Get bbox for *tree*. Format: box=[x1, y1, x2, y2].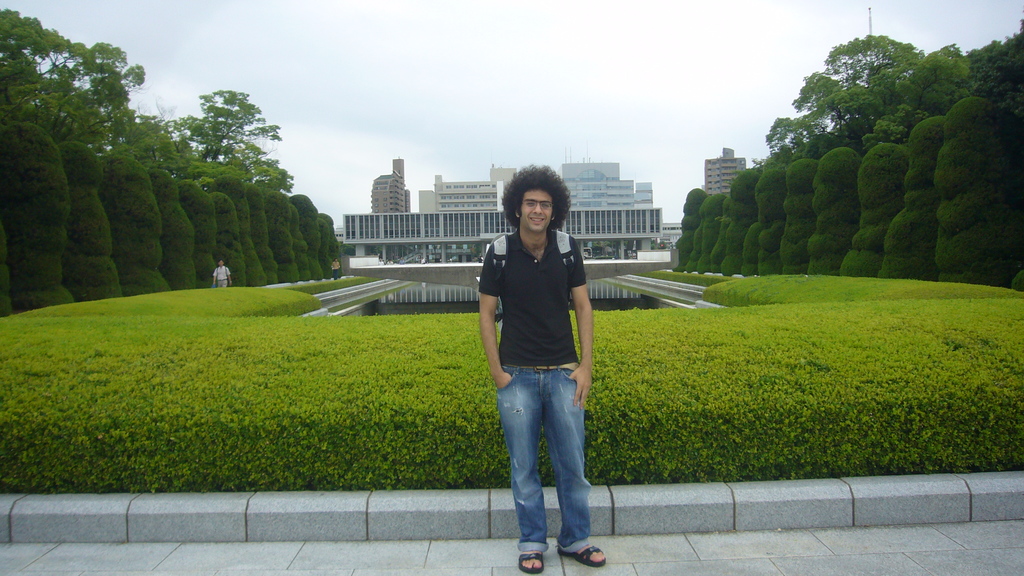
box=[311, 216, 334, 282].
